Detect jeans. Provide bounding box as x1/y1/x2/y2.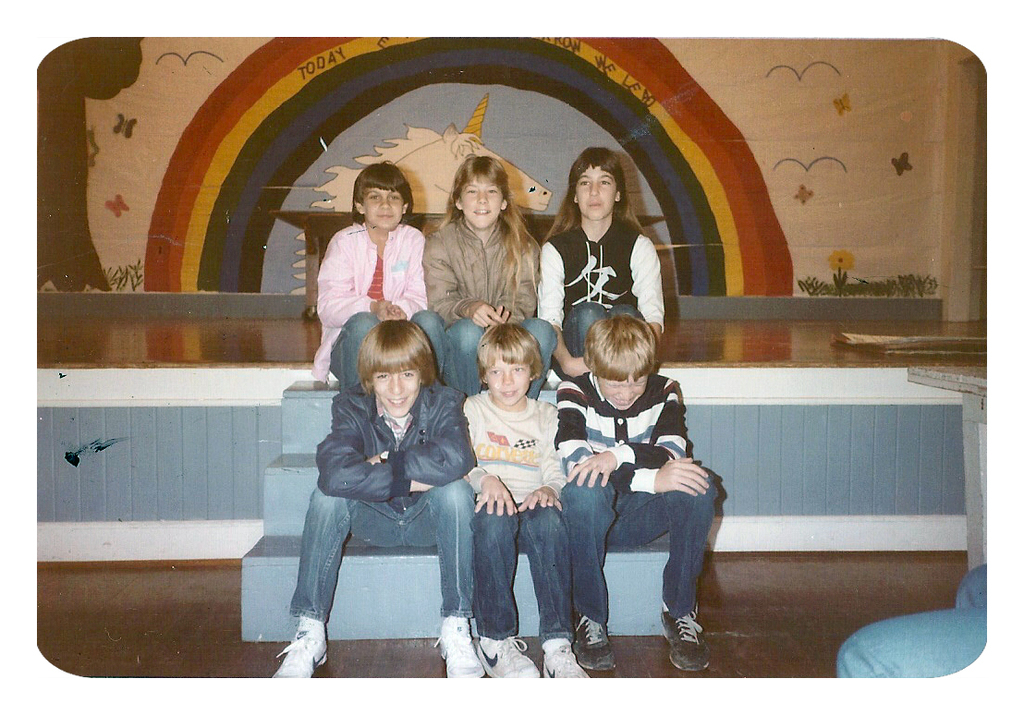
833/562/988/681.
